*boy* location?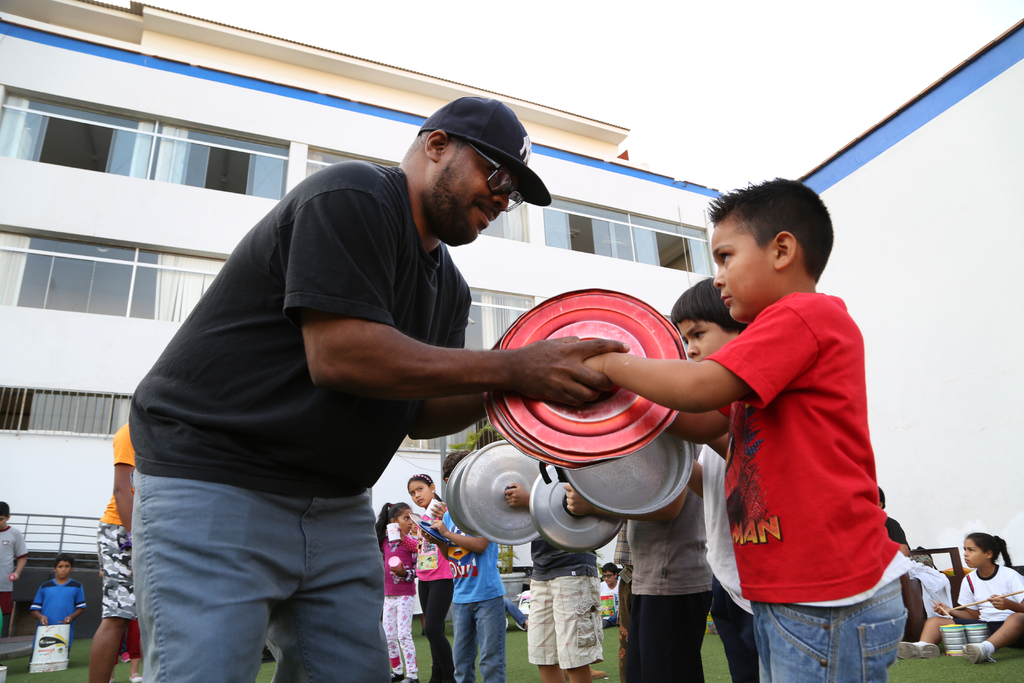
rect(683, 181, 917, 662)
